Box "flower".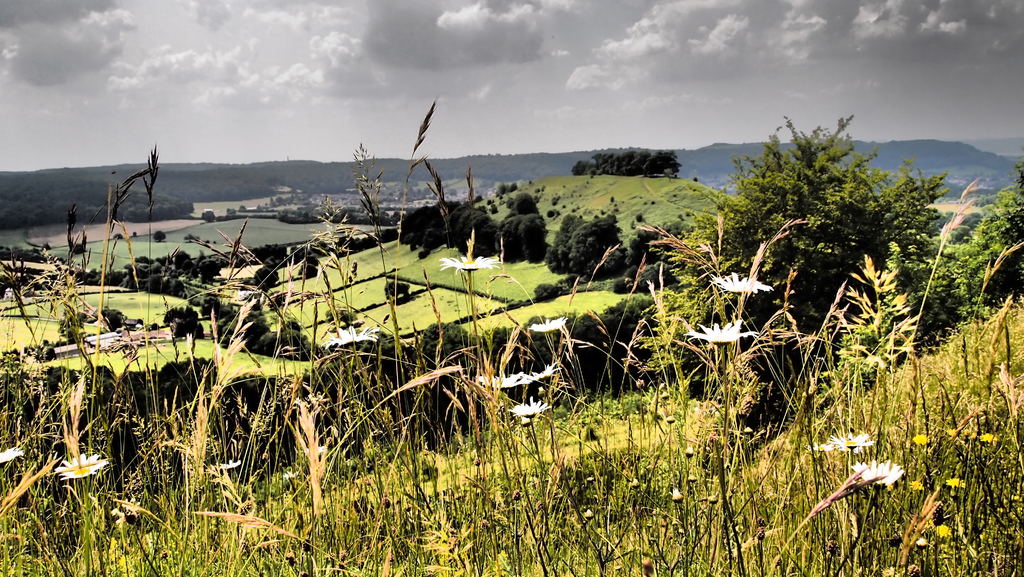
[514,396,549,417].
